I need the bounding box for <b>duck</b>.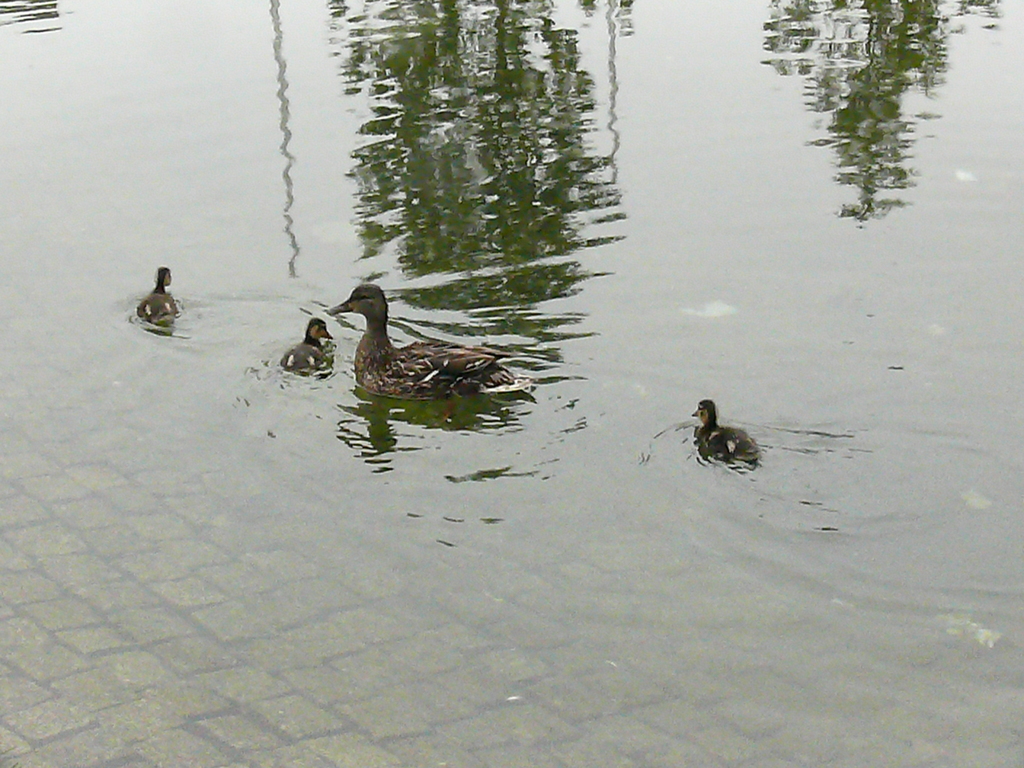
Here it is: bbox=(131, 263, 184, 321).
